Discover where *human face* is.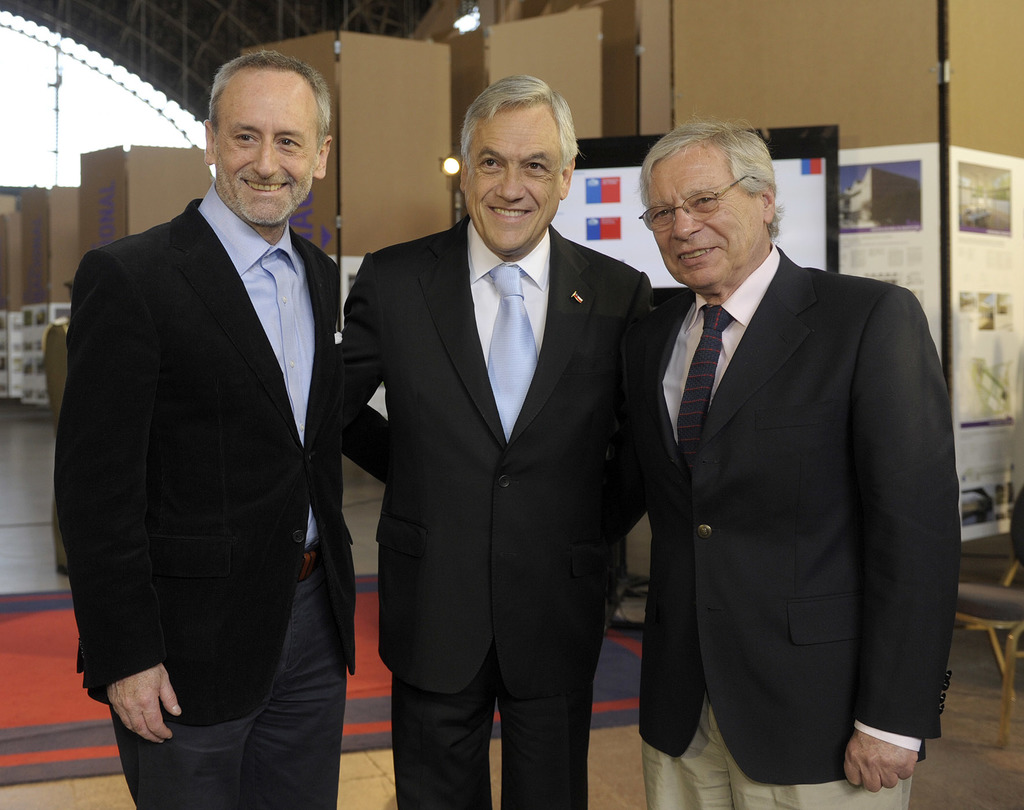
Discovered at 207,70,319,227.
